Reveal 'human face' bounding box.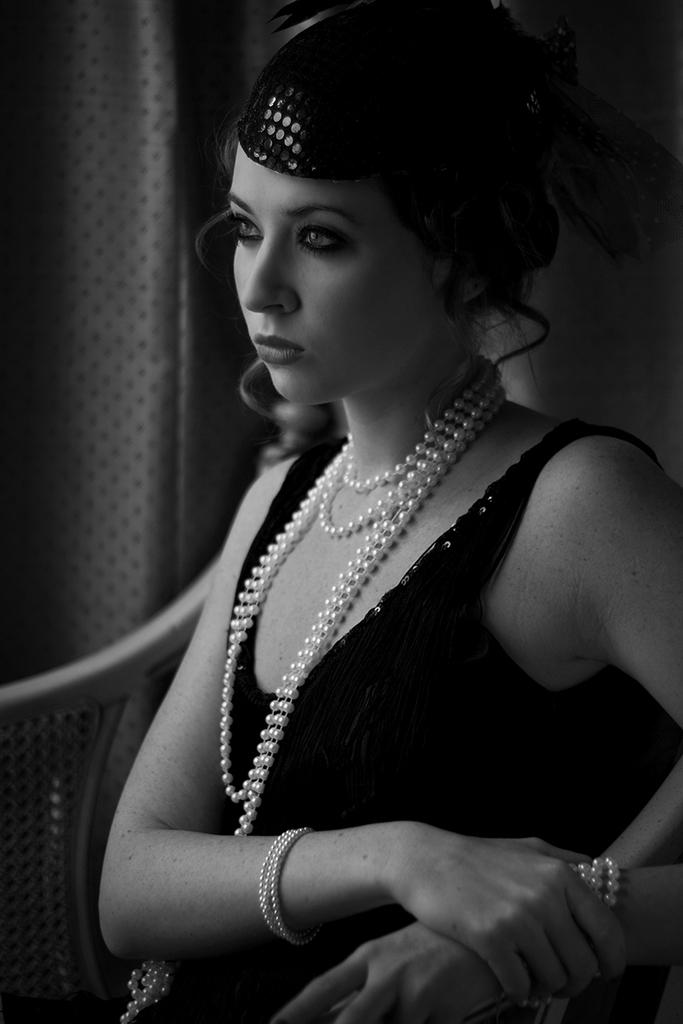
Revealed: [223,115,477,399].
